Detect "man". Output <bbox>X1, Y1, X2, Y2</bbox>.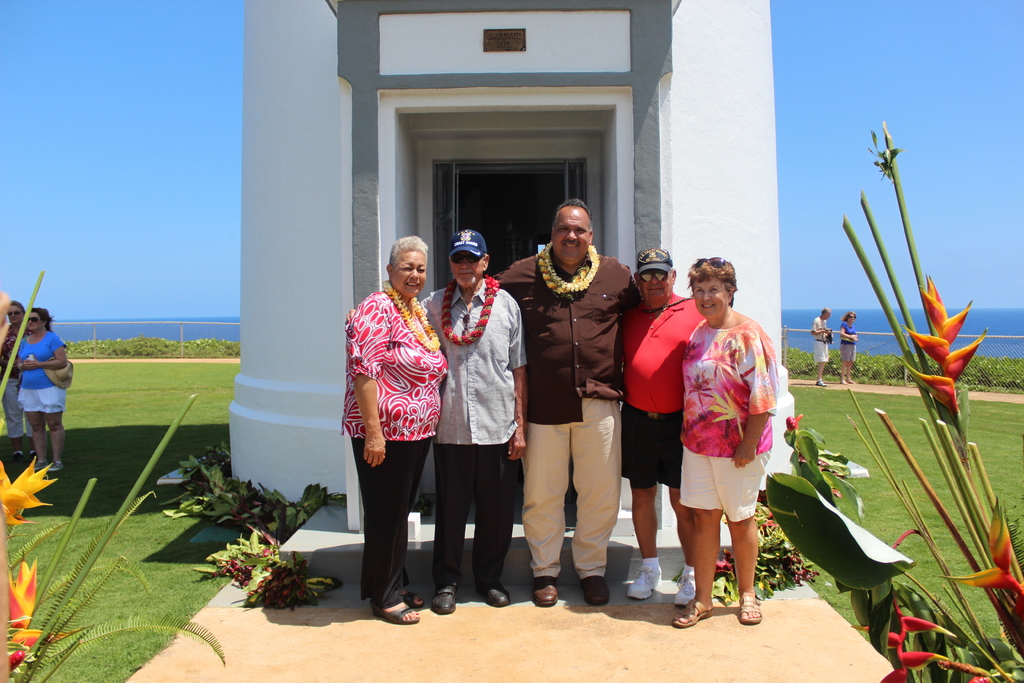
<bbox>619, 248, 705, 604</bbox>.
